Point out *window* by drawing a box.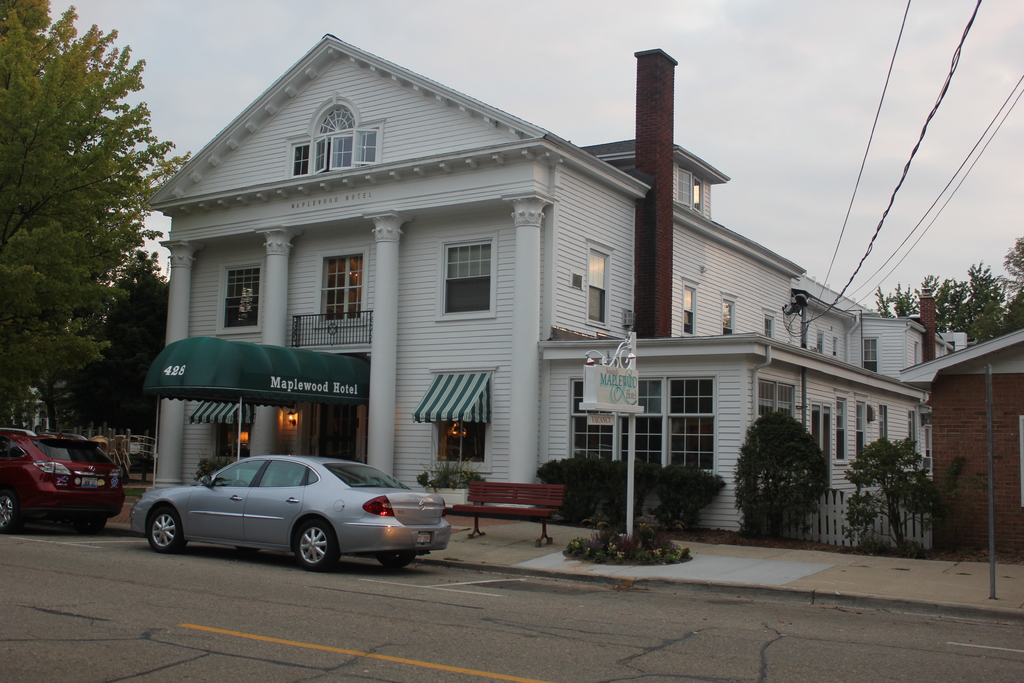
detection(852, 398, 867, 465).
